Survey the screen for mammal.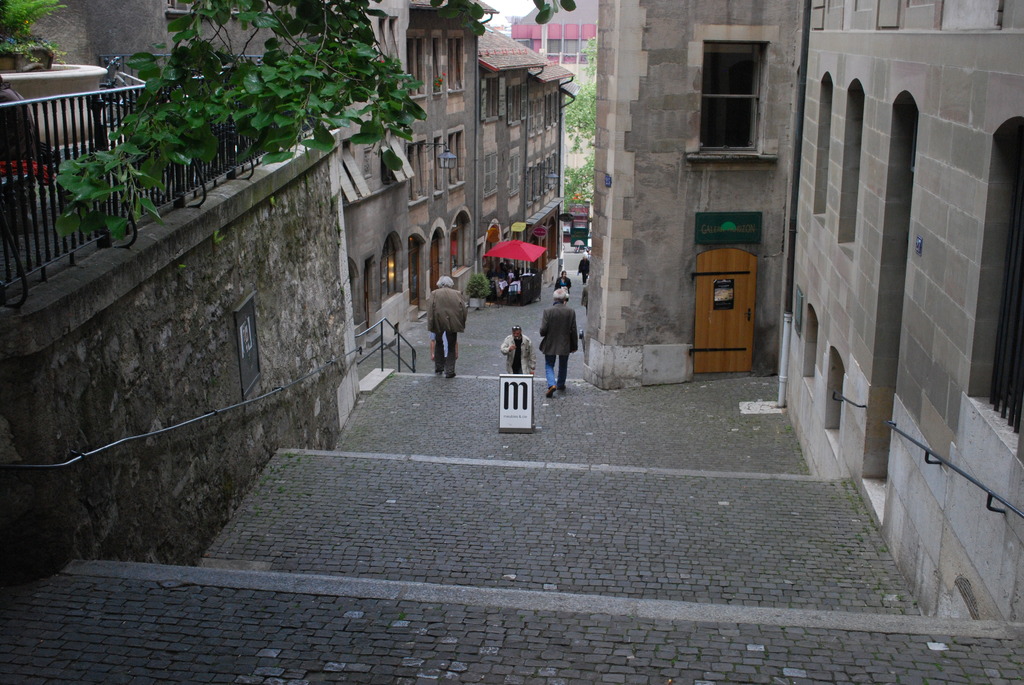
Survey found: left=581, top=284, right=590, bottom=315.
